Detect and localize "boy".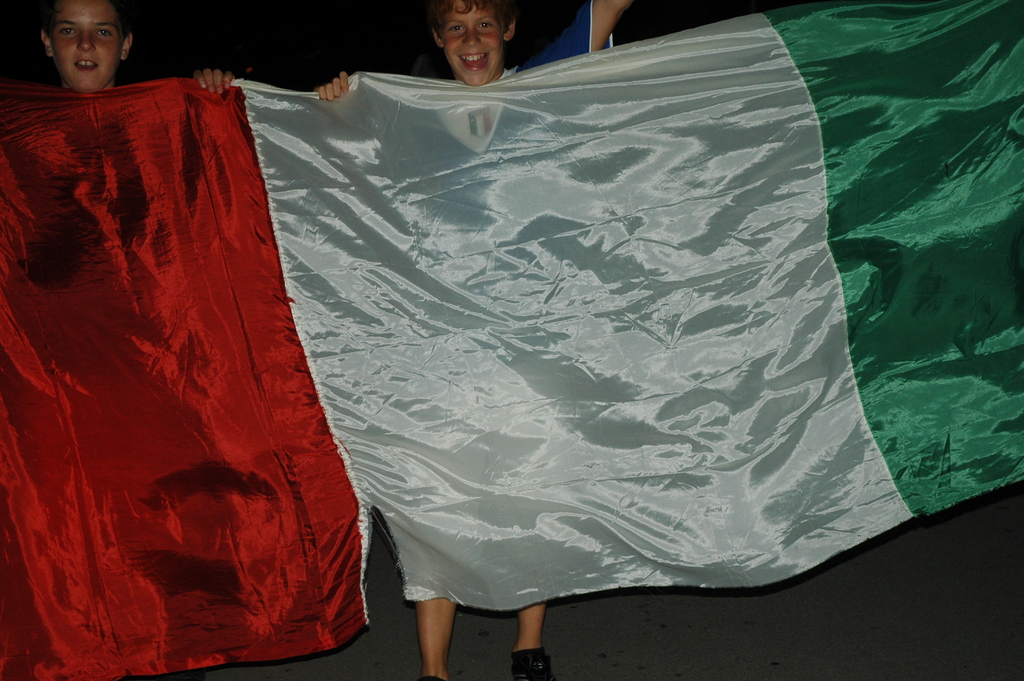
Localized at x1=308, y1=0, x2=636, y2=680.
